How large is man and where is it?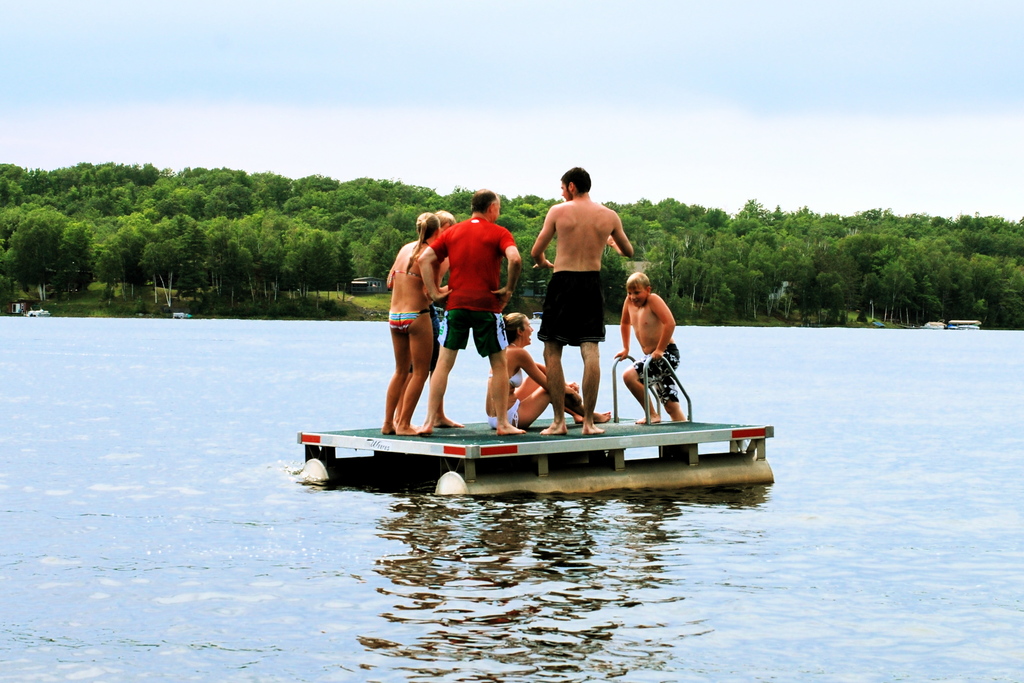
Bounding box: region(420, 187, 525, 436).
